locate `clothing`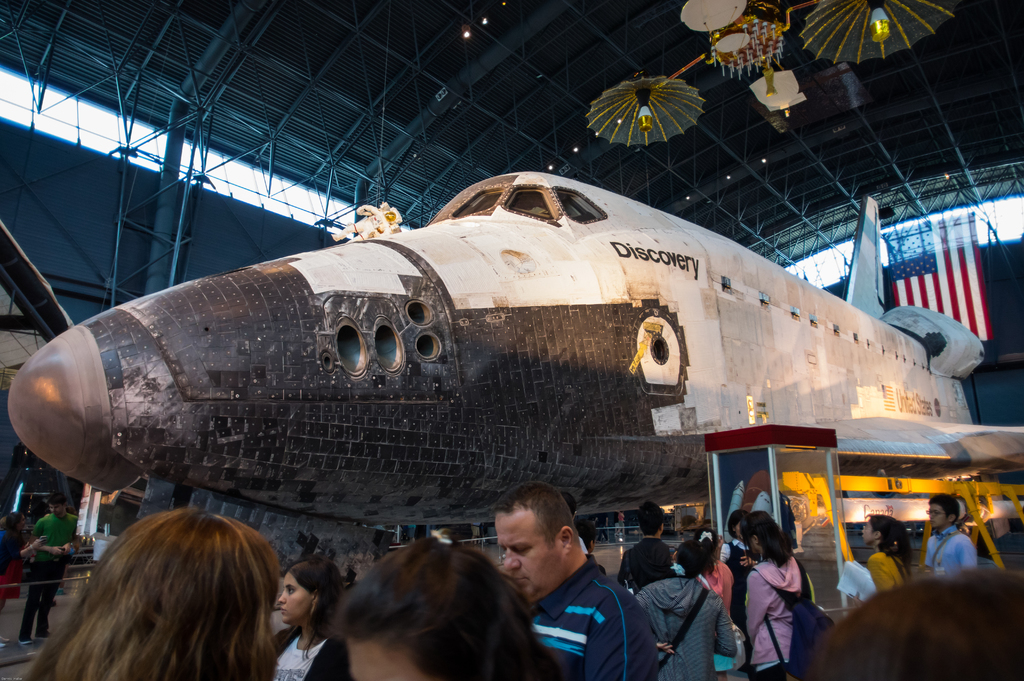
left=640, top=532, right=760, bottom=680
